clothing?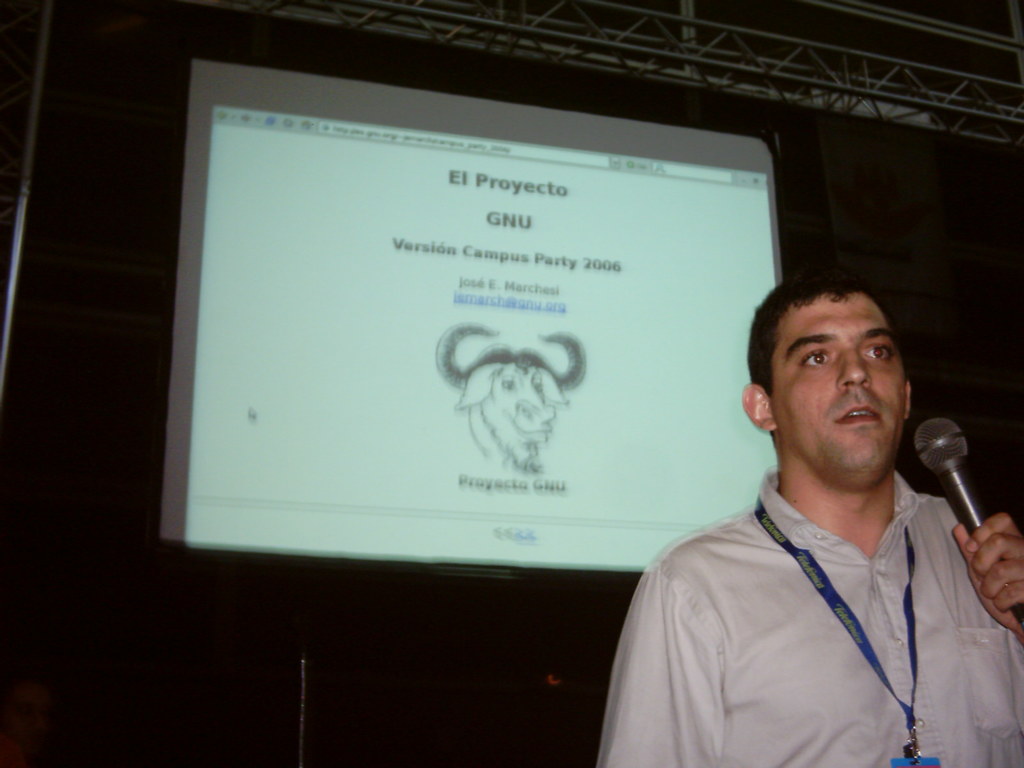
detection(619, 408, 1004, 757)
